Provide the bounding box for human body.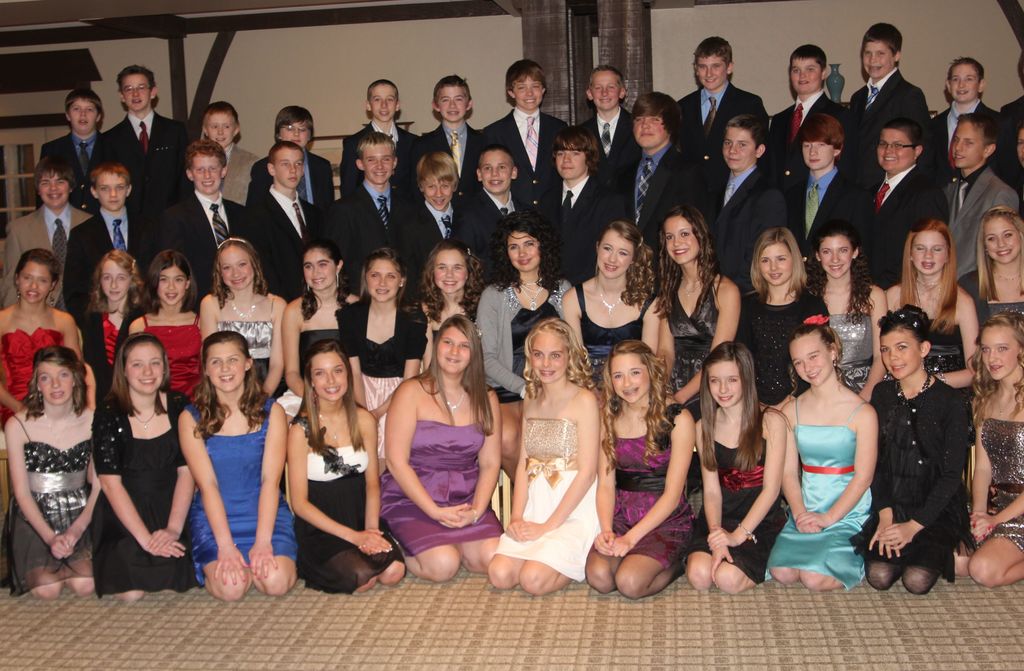
(left=410, top=140, right=479, bottom=287).
